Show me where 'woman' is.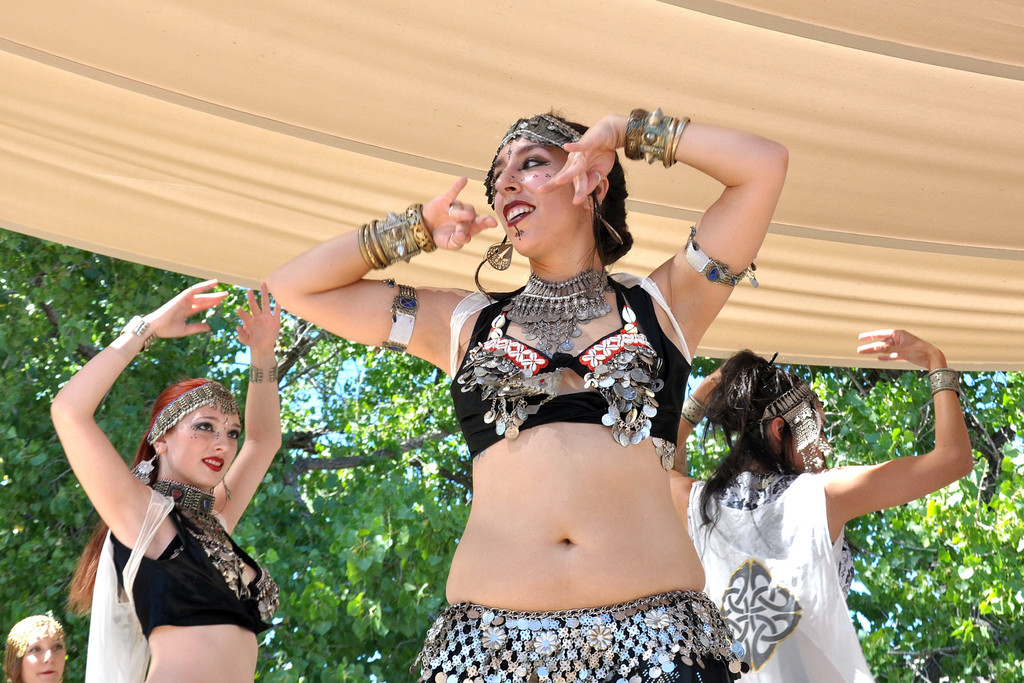
'woman' is at 346/94/793/682.
